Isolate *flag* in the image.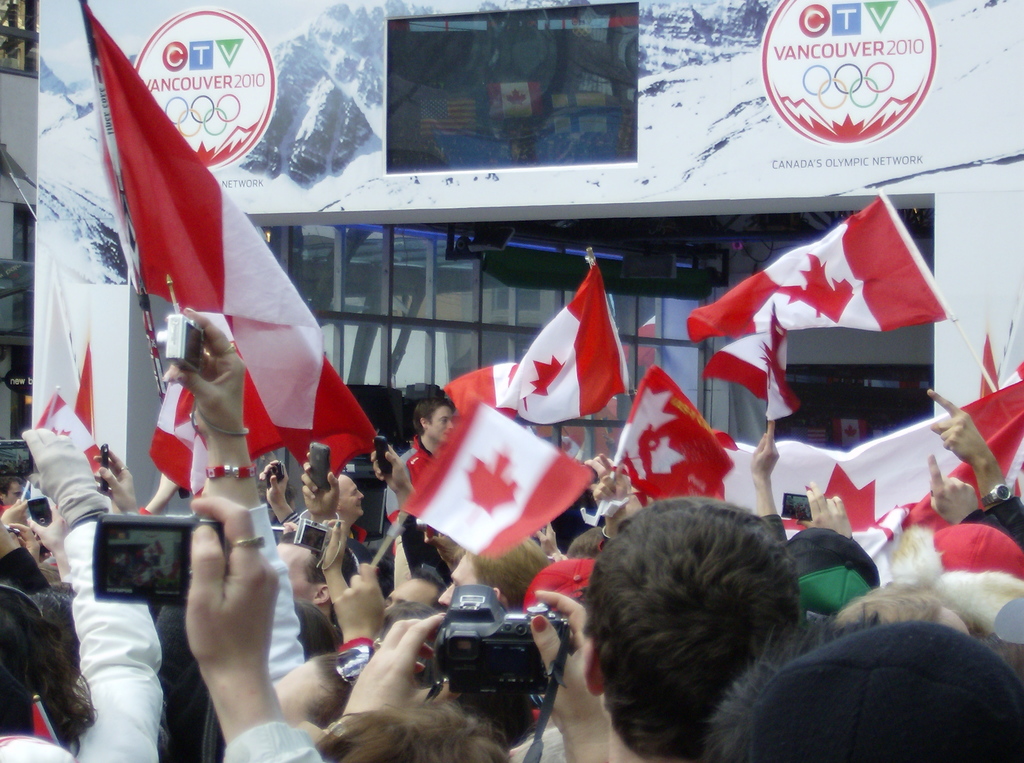
Isolated region: rect(74, 339, 100, 431).
